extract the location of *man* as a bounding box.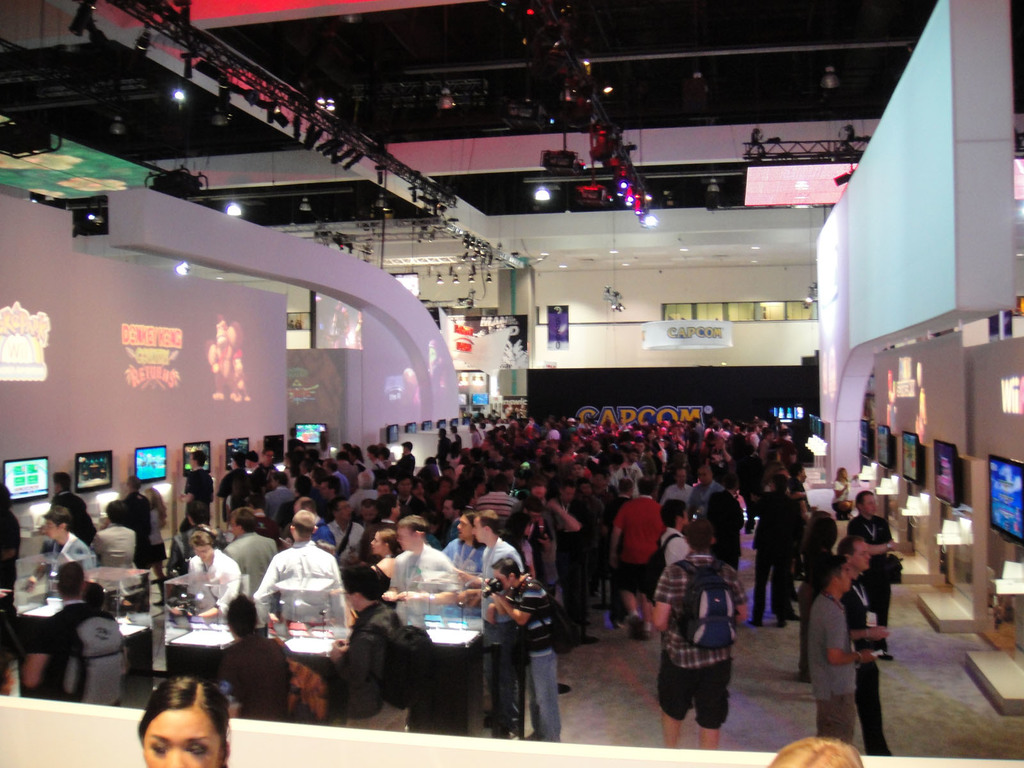
<bbox>177, 451, 214, 534</bbox>.
